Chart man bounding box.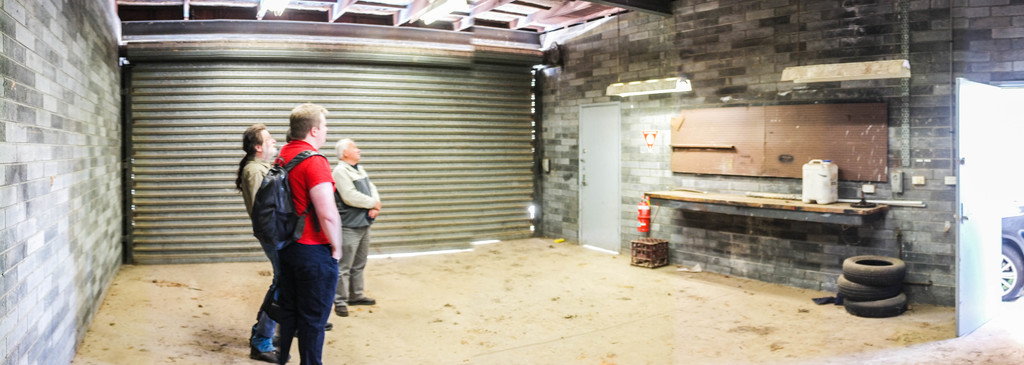
Charted: select_region(250, 103, 345, 364).
